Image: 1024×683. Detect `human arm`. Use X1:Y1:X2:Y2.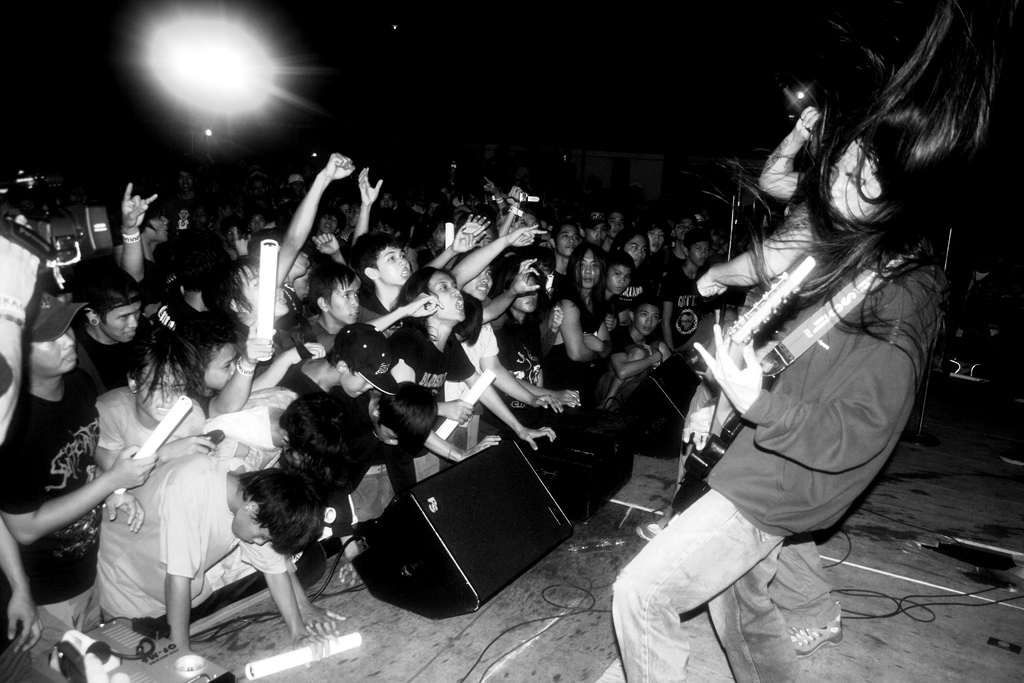
694:205:813:298.
